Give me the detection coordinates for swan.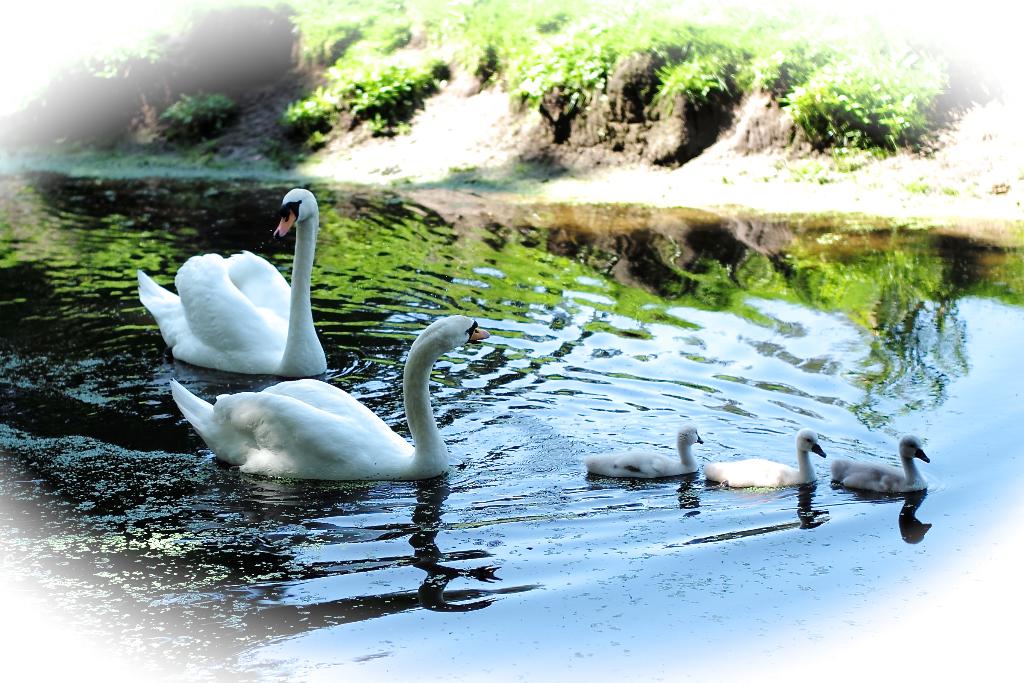
rect(167, 315, 492, 479).
